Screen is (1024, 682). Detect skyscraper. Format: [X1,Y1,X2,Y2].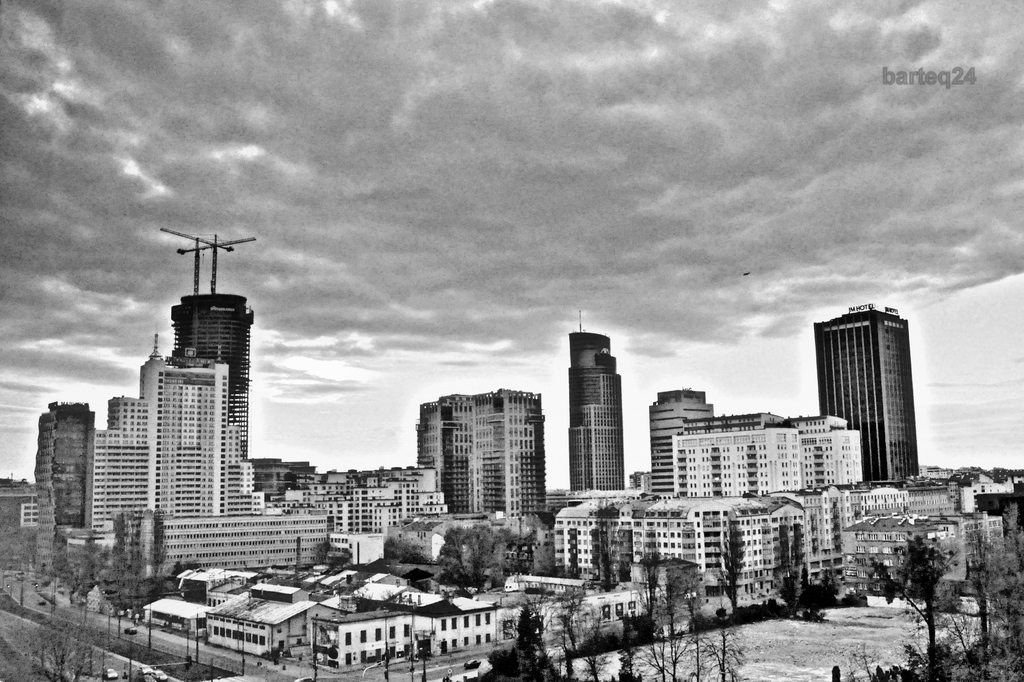
[404,380,551,517].
